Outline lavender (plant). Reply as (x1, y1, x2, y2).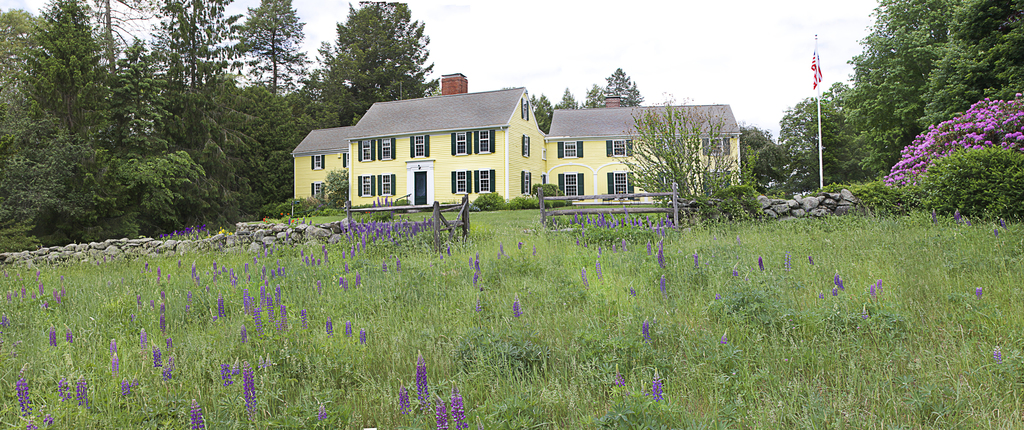
(140, 326, 148, 353).
